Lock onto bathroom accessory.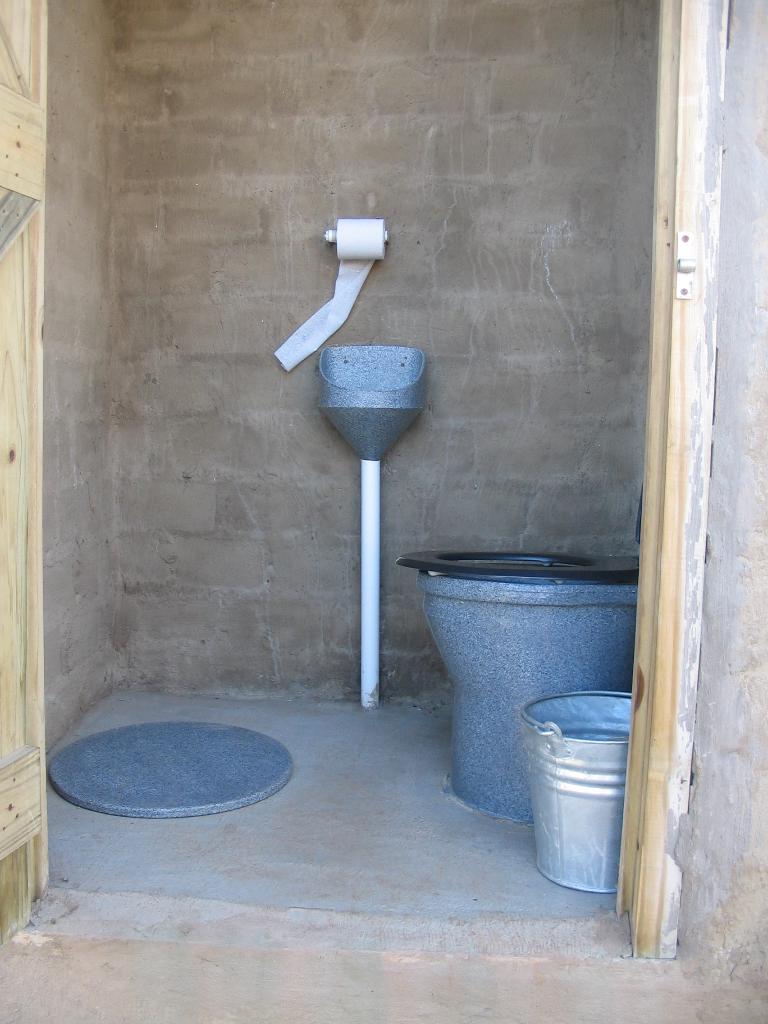
Locked: Rect(268, 207, 427, 381).
